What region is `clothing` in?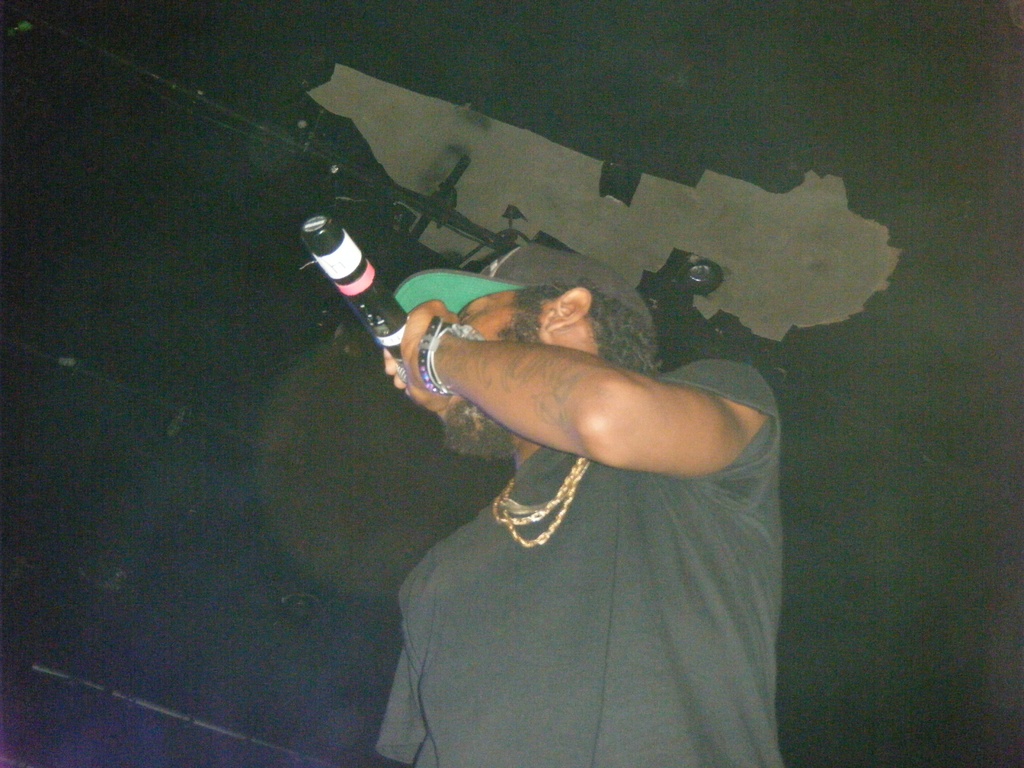
x1=392, y1=311, x2=796, y2=729.
